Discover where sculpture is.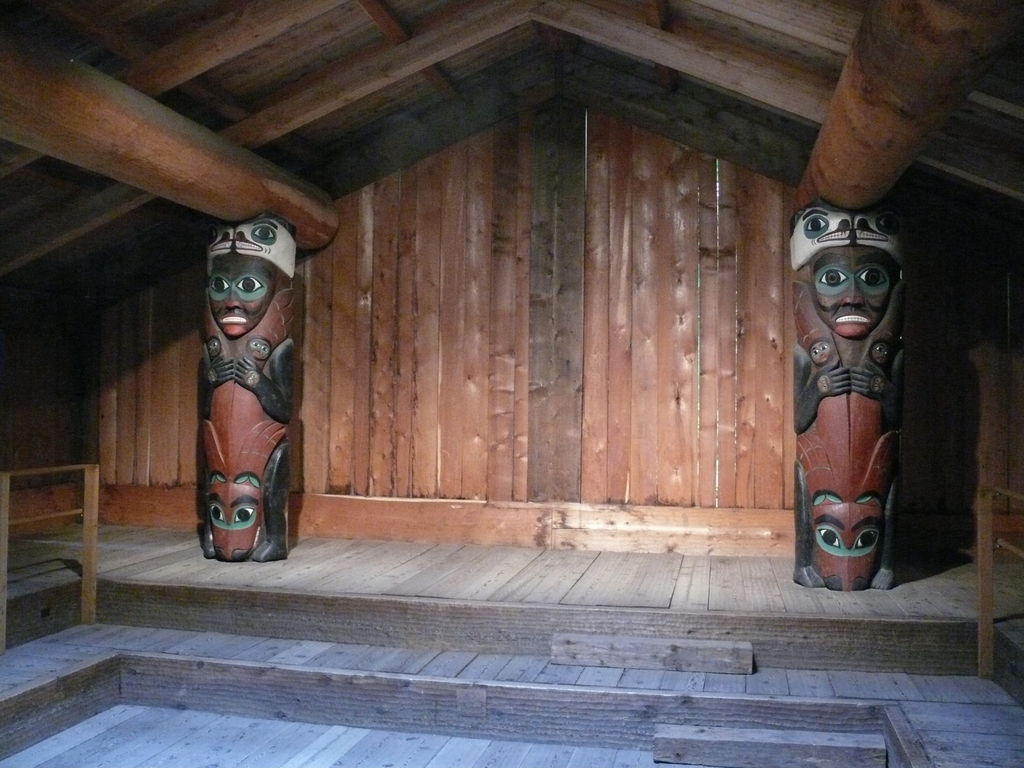
Discovered at (790,180,936,572).
